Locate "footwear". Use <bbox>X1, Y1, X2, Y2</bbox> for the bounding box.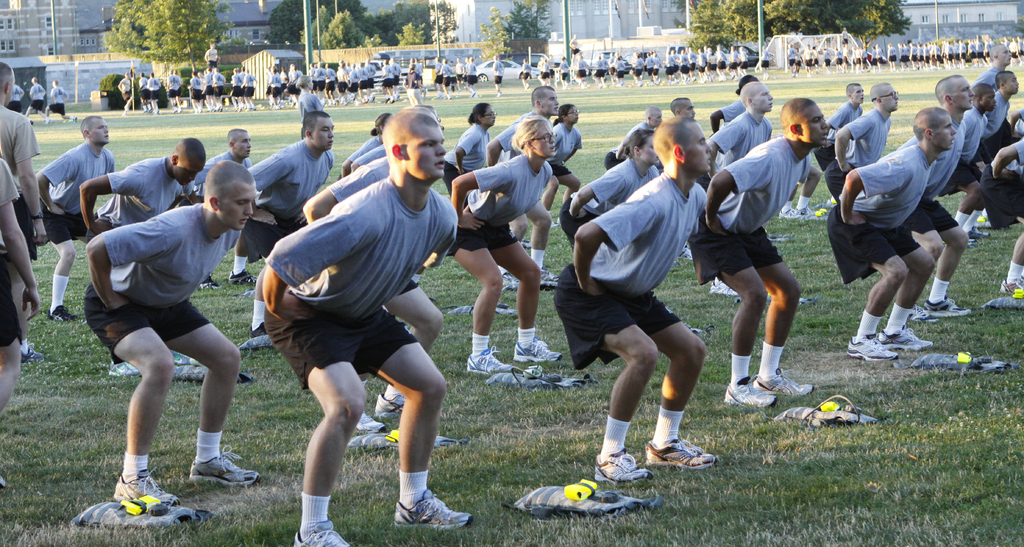
<bbox>190, 445, 260, 486</bbox>.
